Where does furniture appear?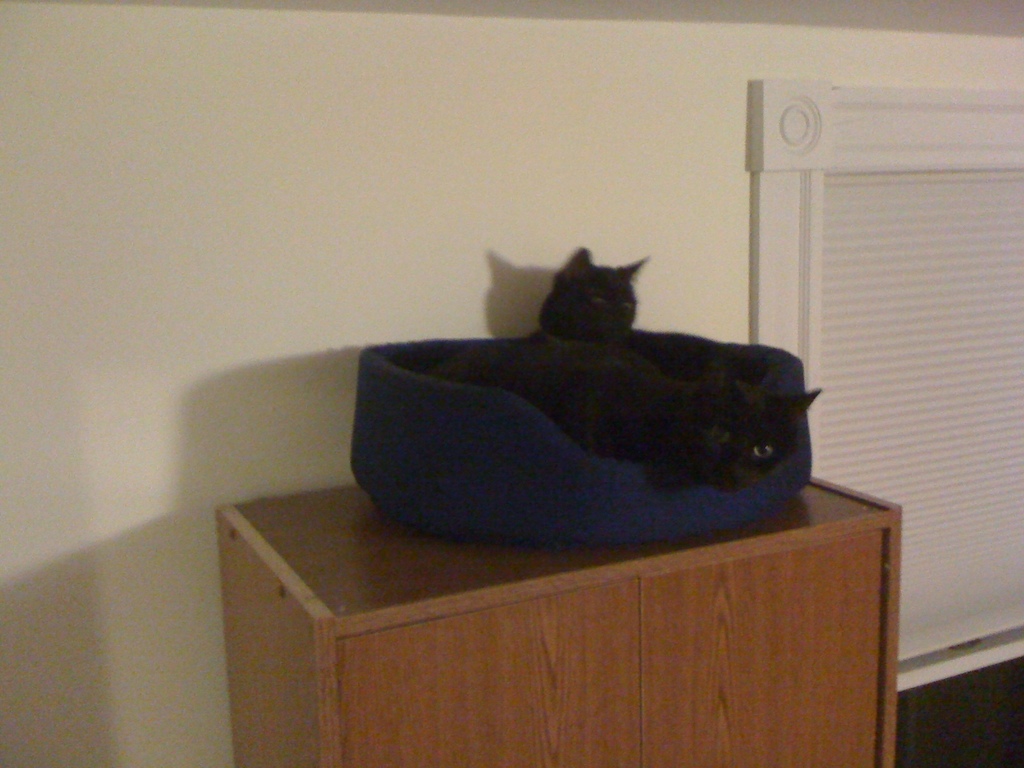
Appears at rect(214, 474, 904, 767).
